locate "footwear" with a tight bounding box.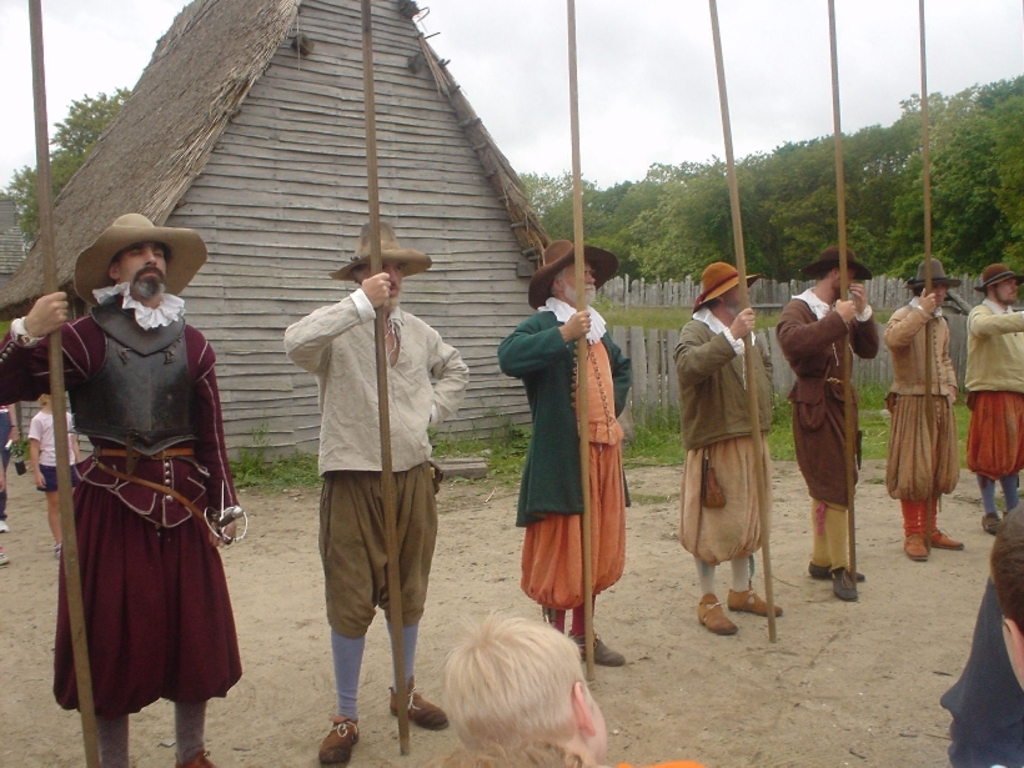
detection(694, 589, 743, 641).
